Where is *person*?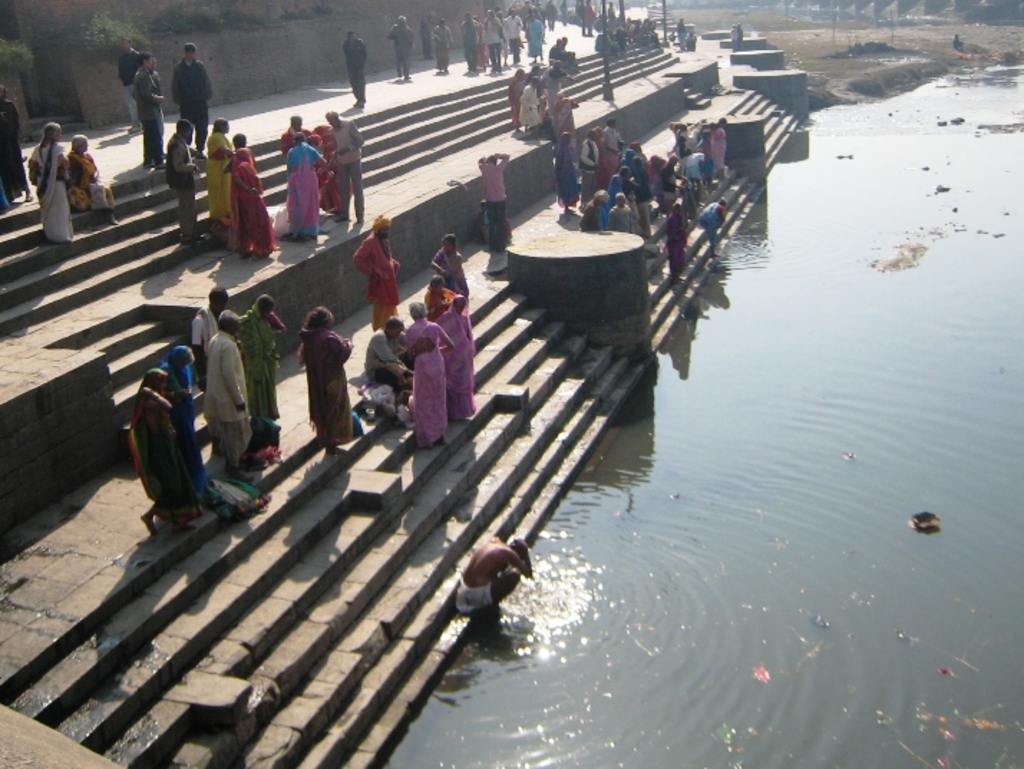
<region>383, 10, 416, 80</region>.
